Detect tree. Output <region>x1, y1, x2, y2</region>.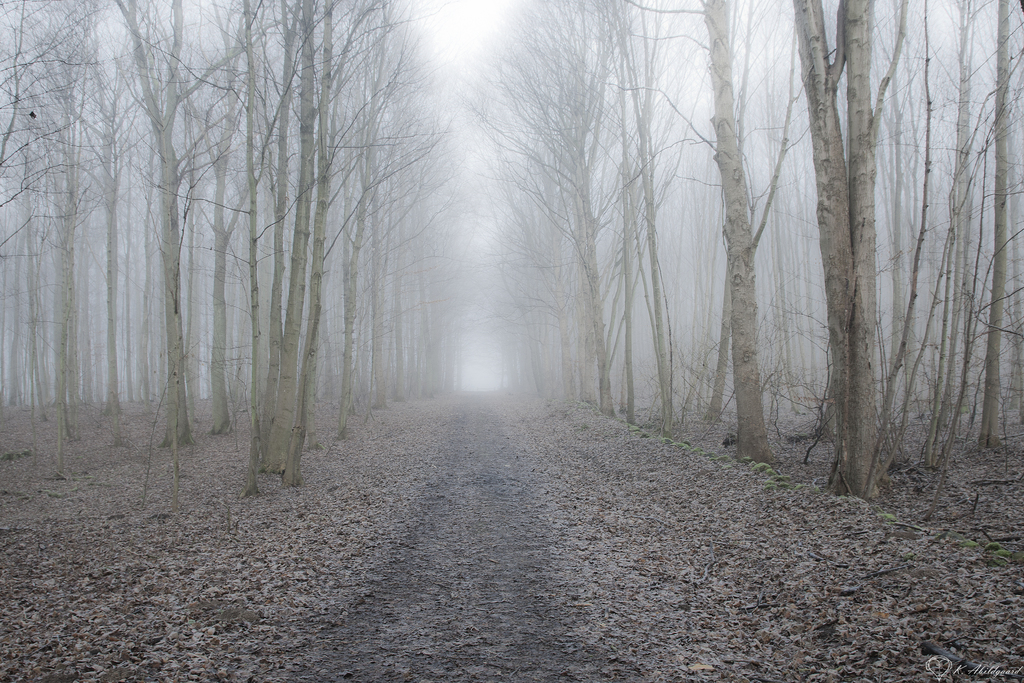
<region>229, 0, 456, 498</region>.
